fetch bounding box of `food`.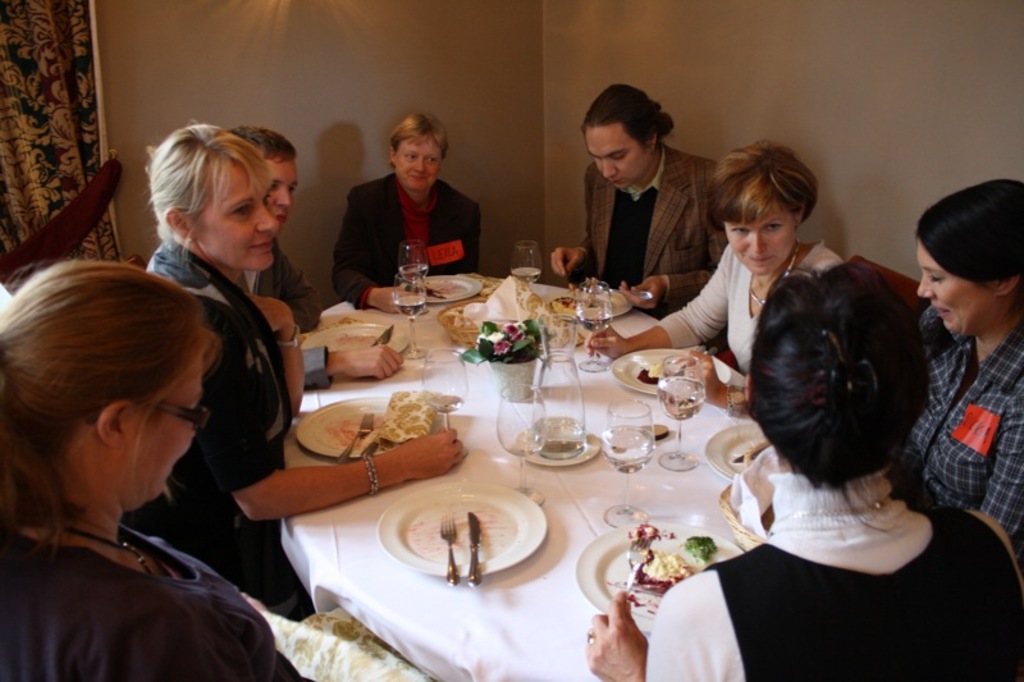
Bbox: <bbox>636, 365, 660, 383</bbox>.
